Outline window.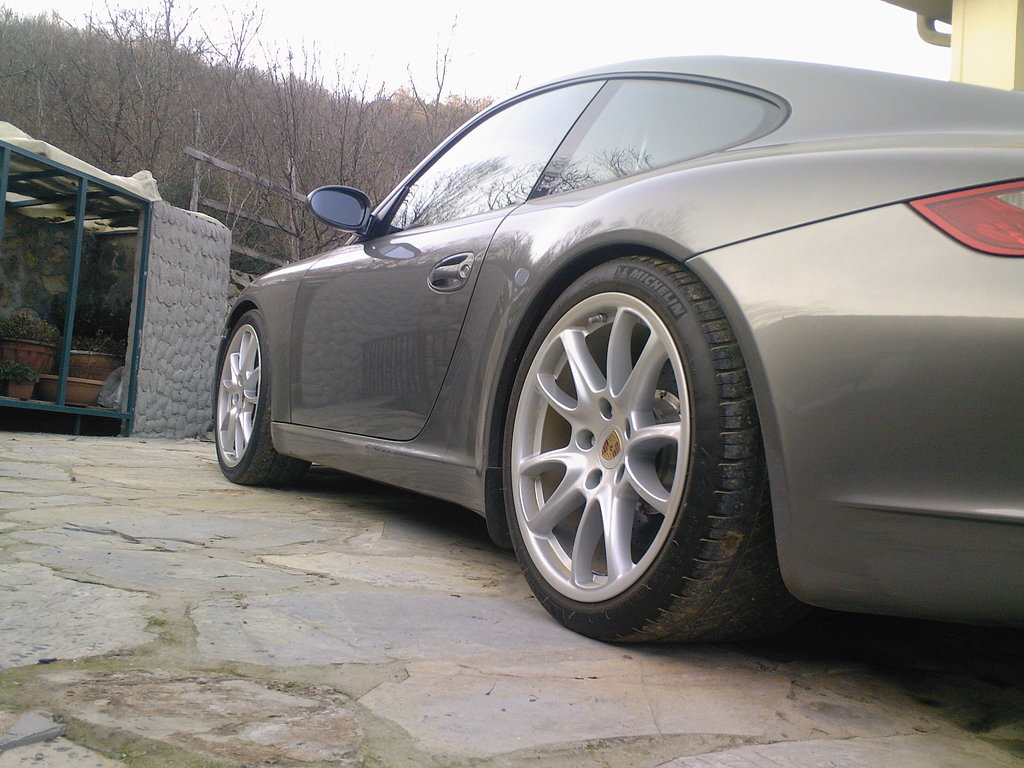
Outline: Rect(526, 79, 790, 203).
